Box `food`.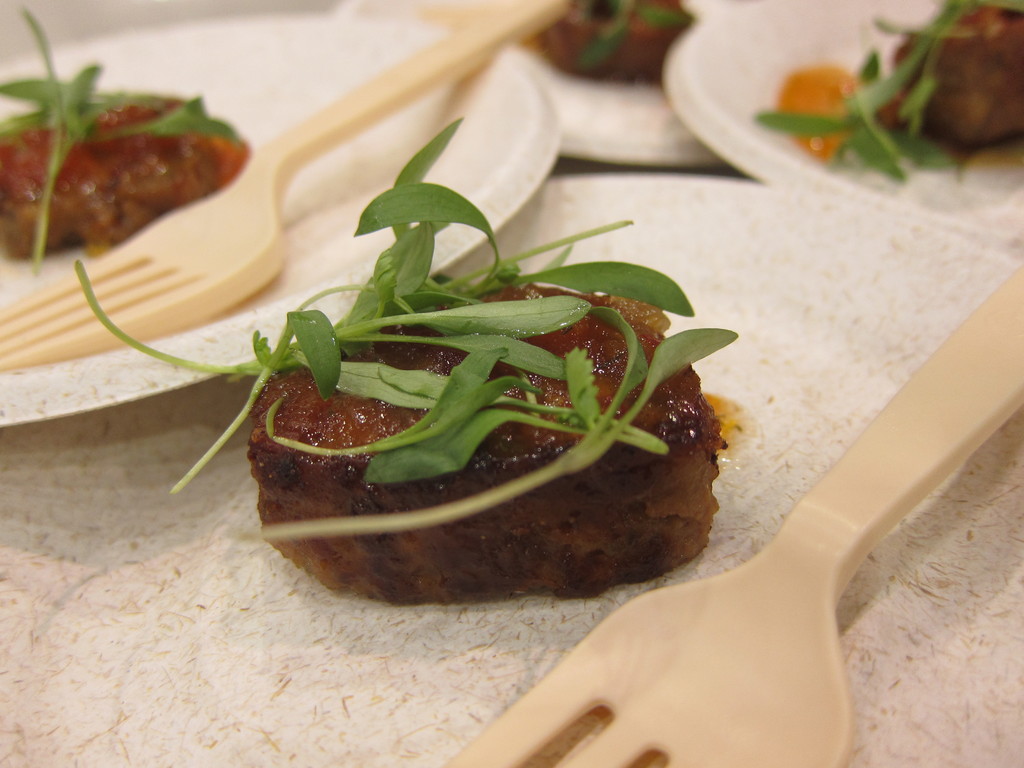
(left=531, top=0, right=697, bottom=102).
